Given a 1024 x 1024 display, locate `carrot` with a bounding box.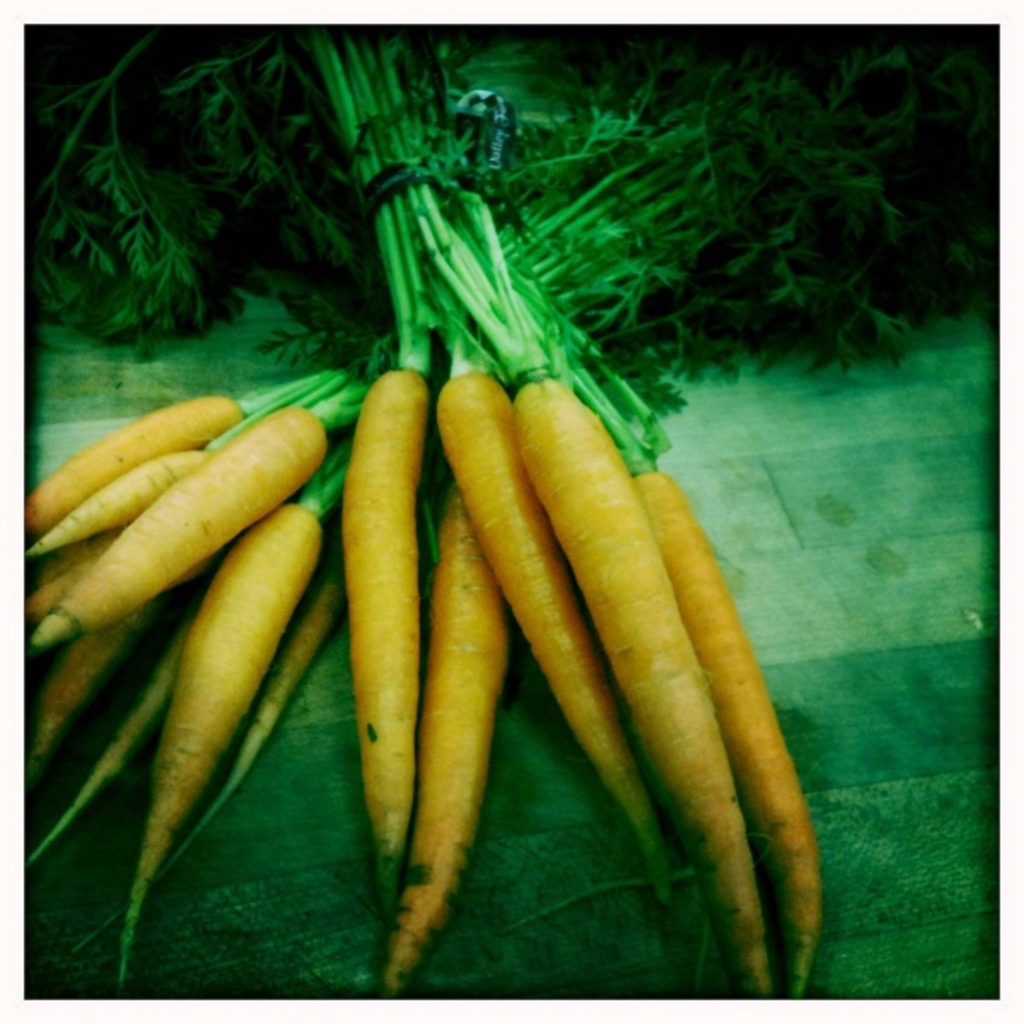
Located: 324, 12, 432, 939.
